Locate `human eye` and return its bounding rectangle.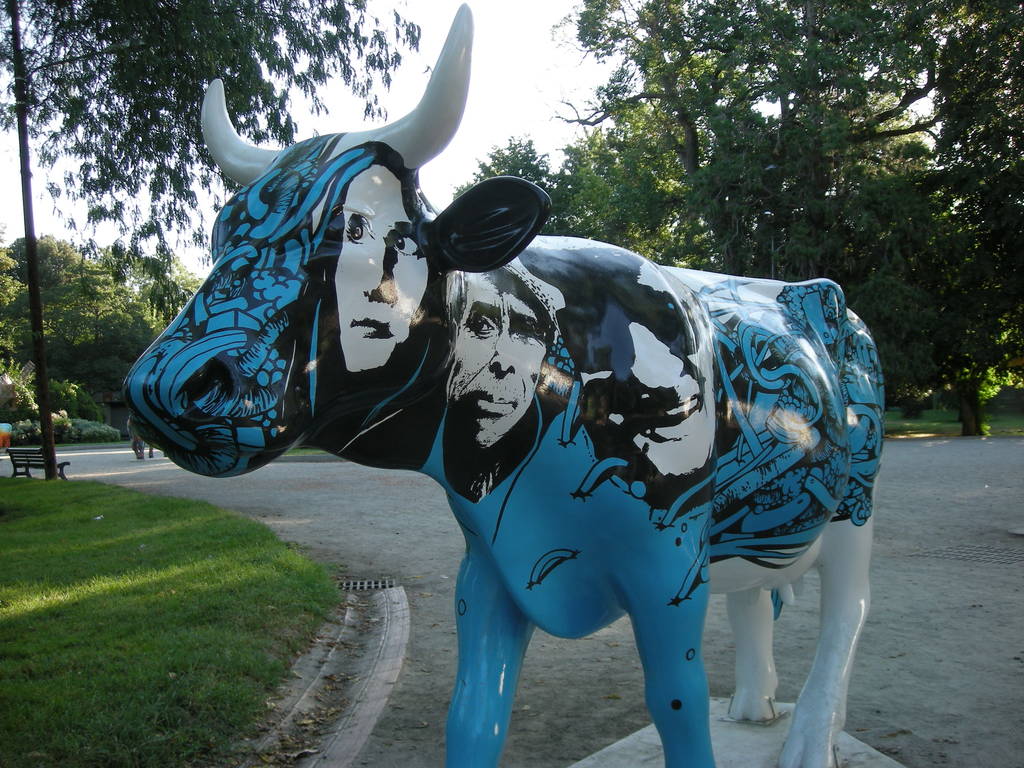
(456, 307, 496, 337).
